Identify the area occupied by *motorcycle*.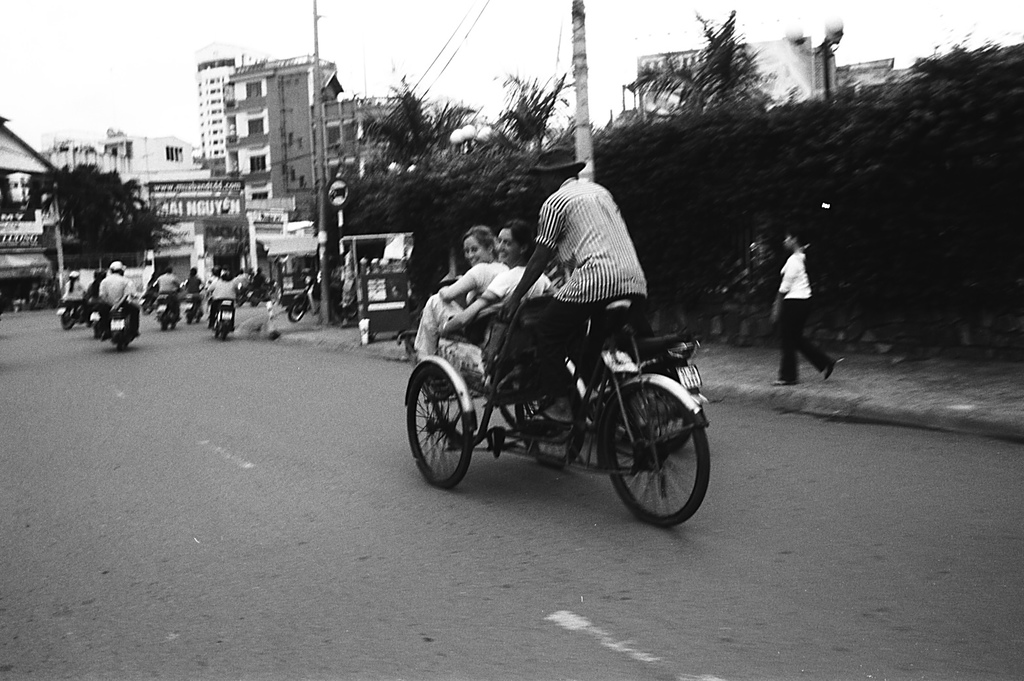
Area: box(284, 270, 319, 320).
